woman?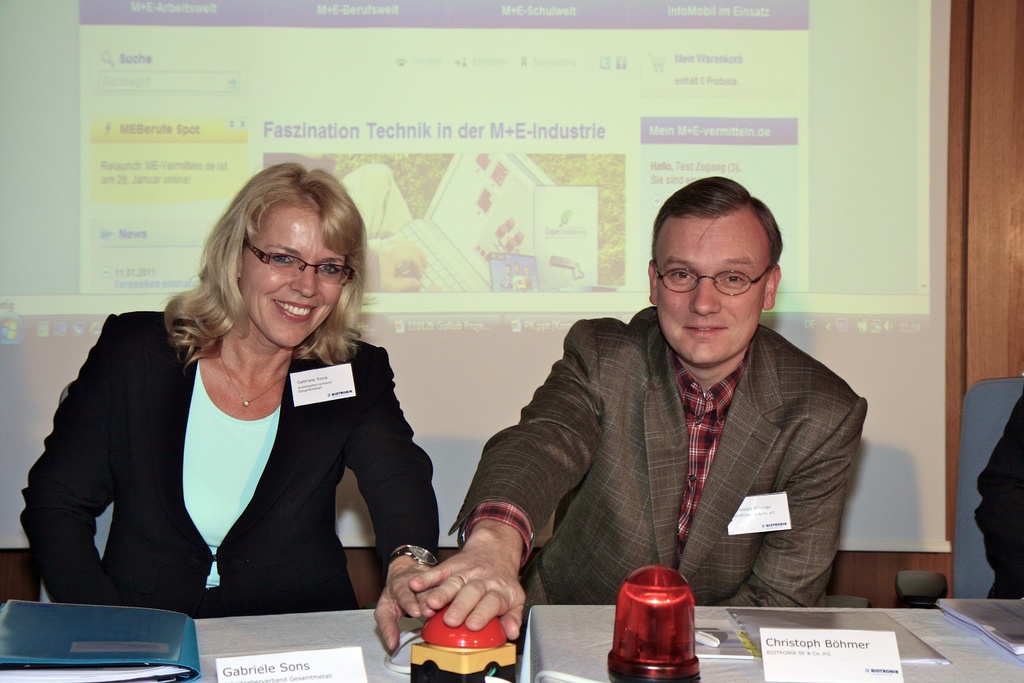
8:168:445:661
